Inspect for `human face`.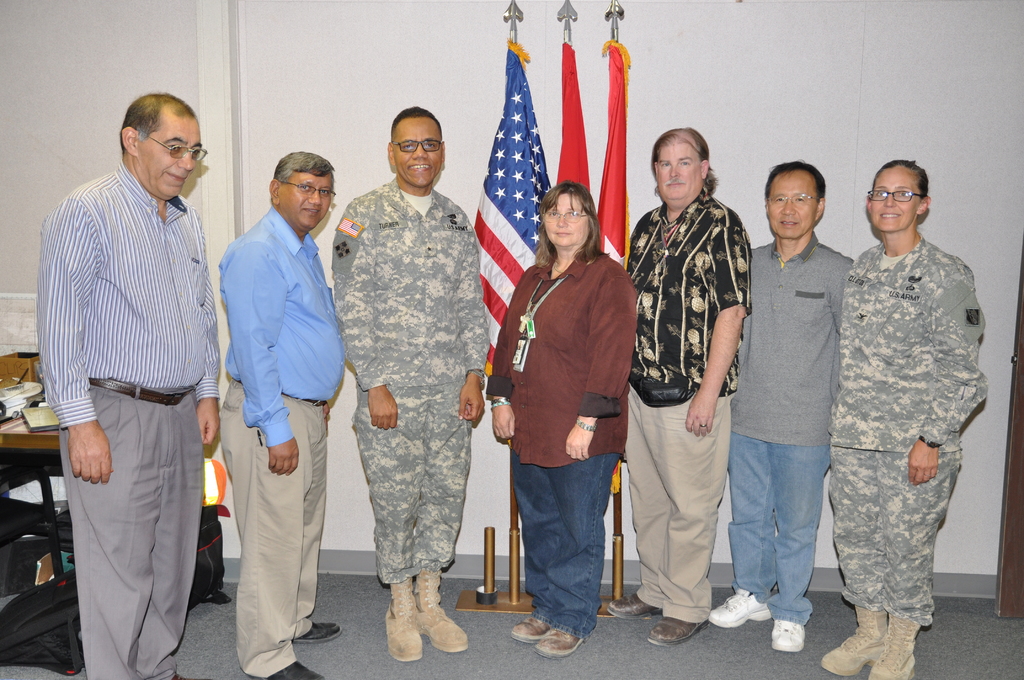
Inspection: detection(652, 136, 707, 201).
